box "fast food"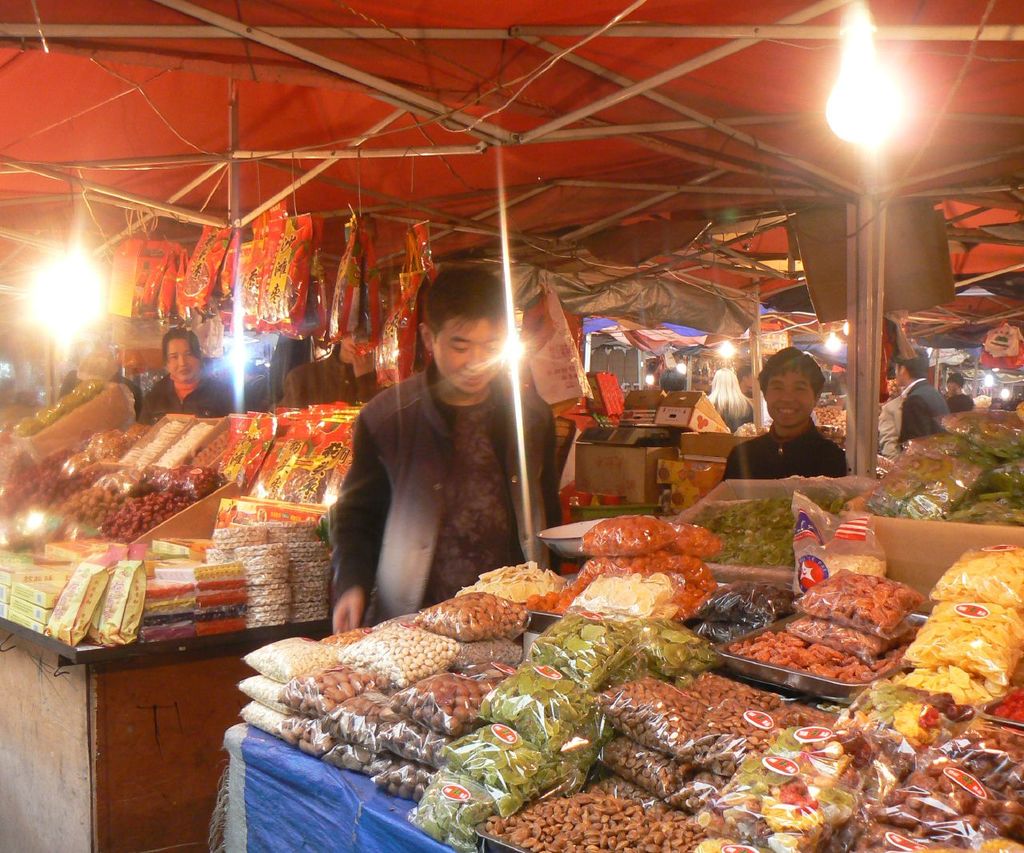
locate(386, 661, 507, 734)
